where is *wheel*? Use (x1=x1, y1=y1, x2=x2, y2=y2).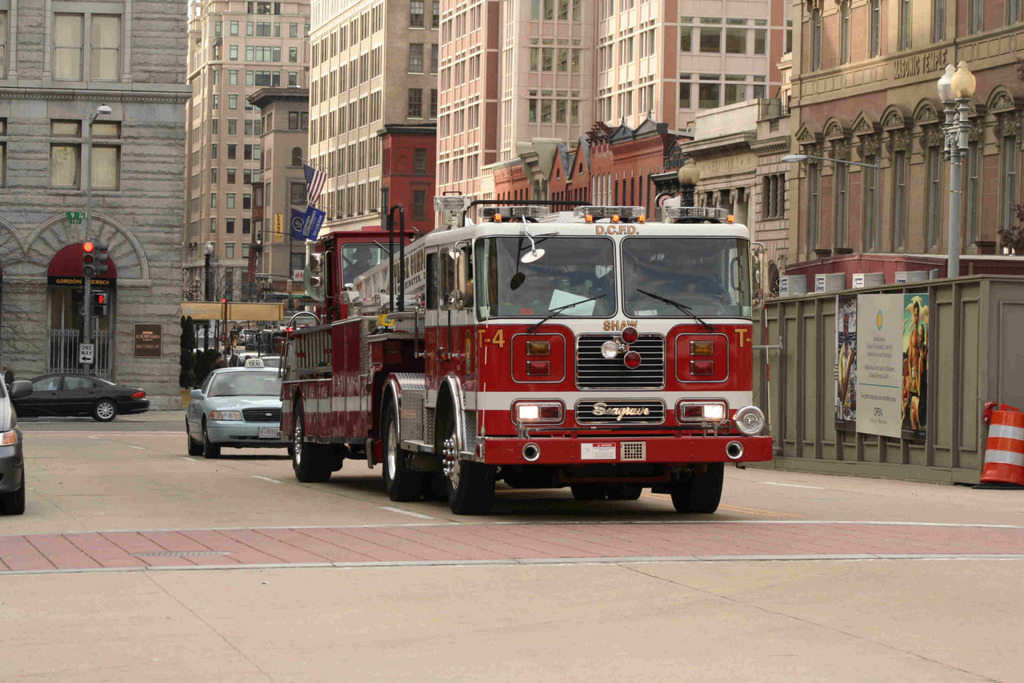
(x1=202, y1=425, x2=223, y2=459).
